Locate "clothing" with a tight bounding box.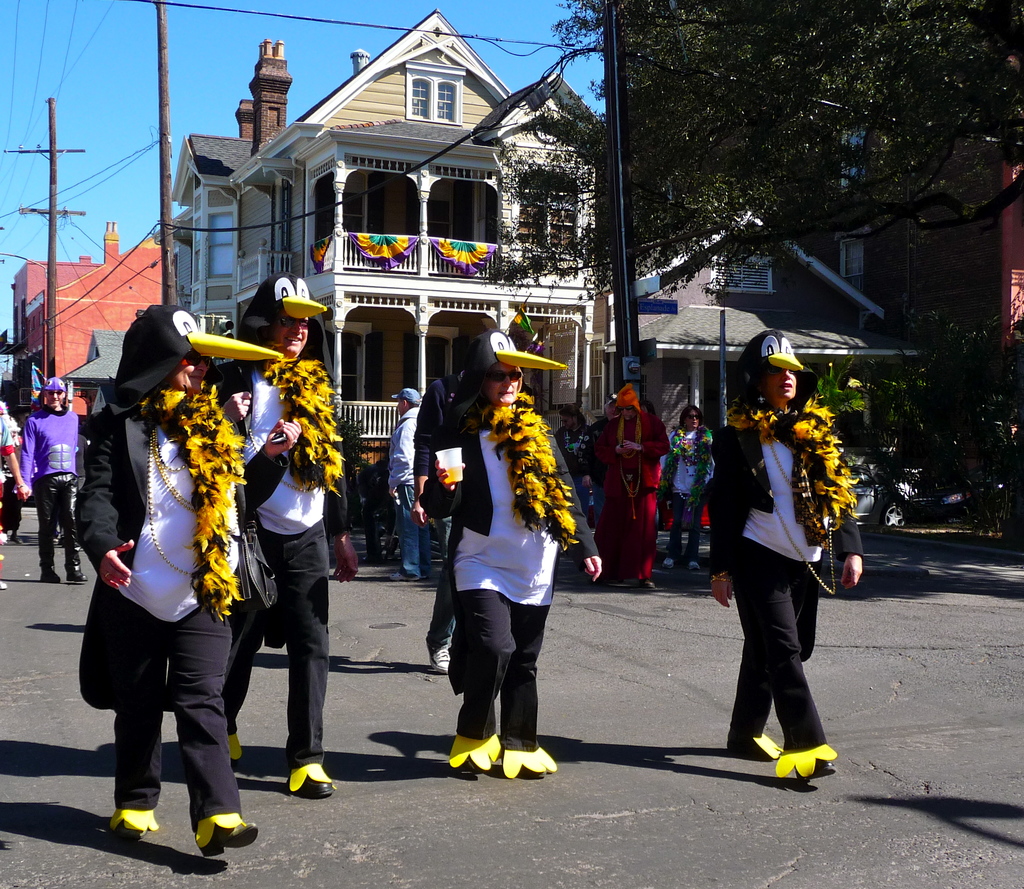
bbox(559, 423, 602, 496).
